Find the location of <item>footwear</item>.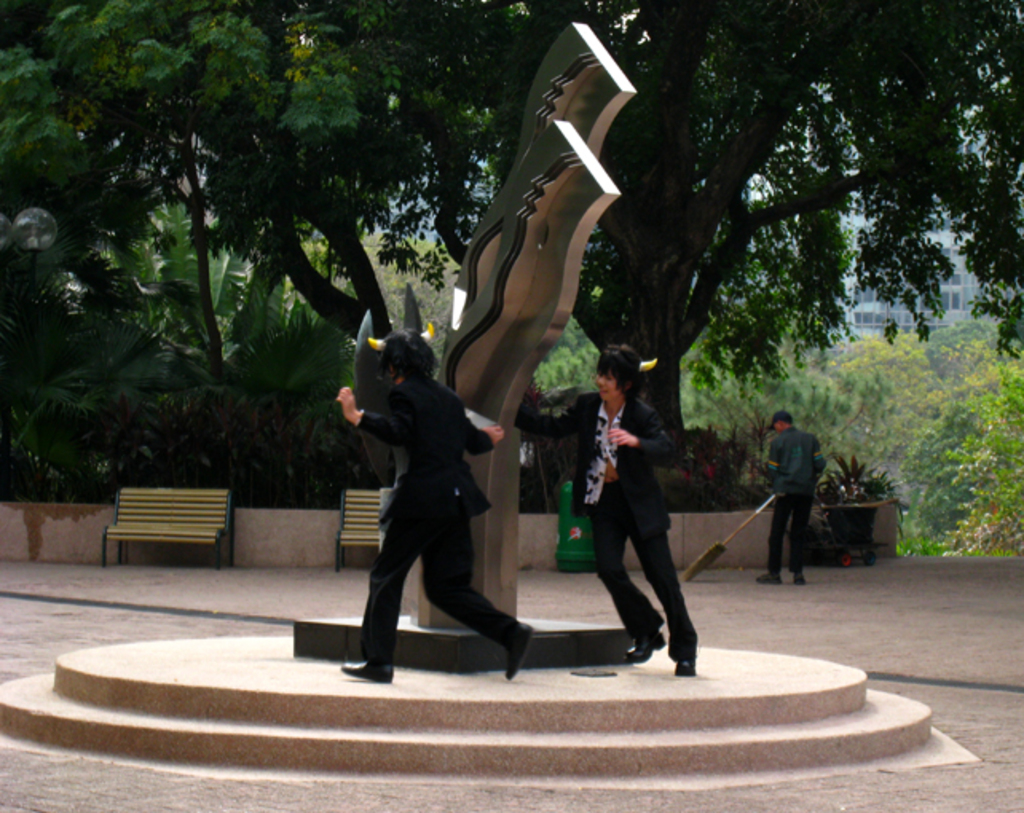
Location: bbox=(622, 626, 662, 663).
